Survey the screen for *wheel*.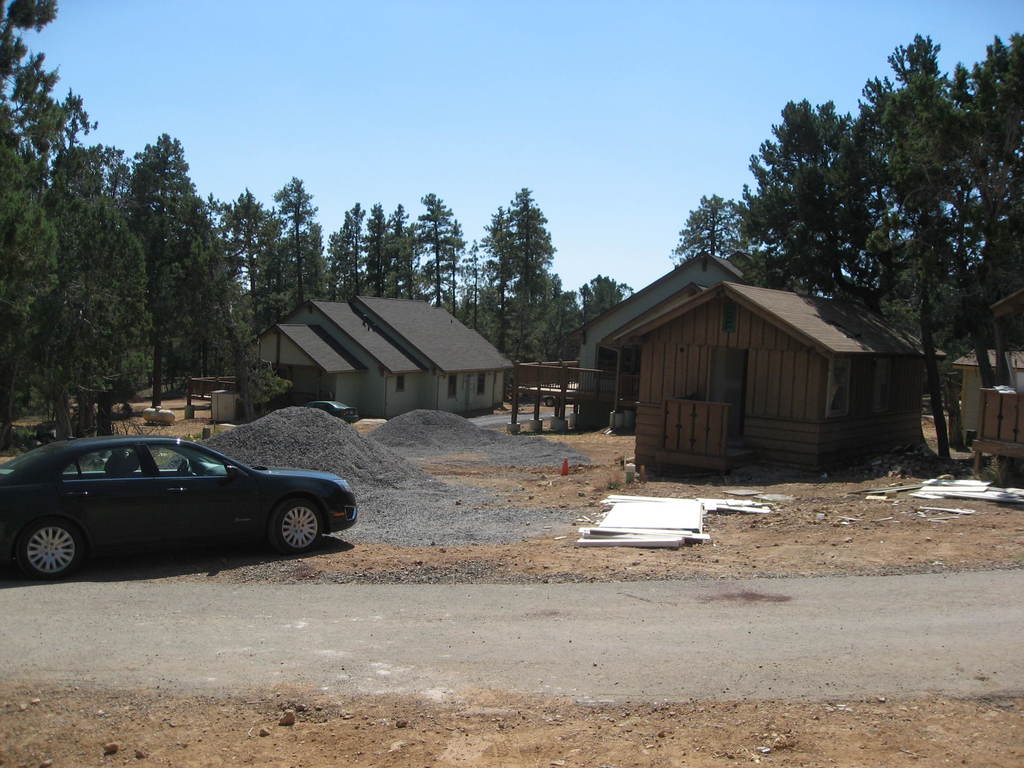
Survey found: rect(270, 500, 323, 556).
